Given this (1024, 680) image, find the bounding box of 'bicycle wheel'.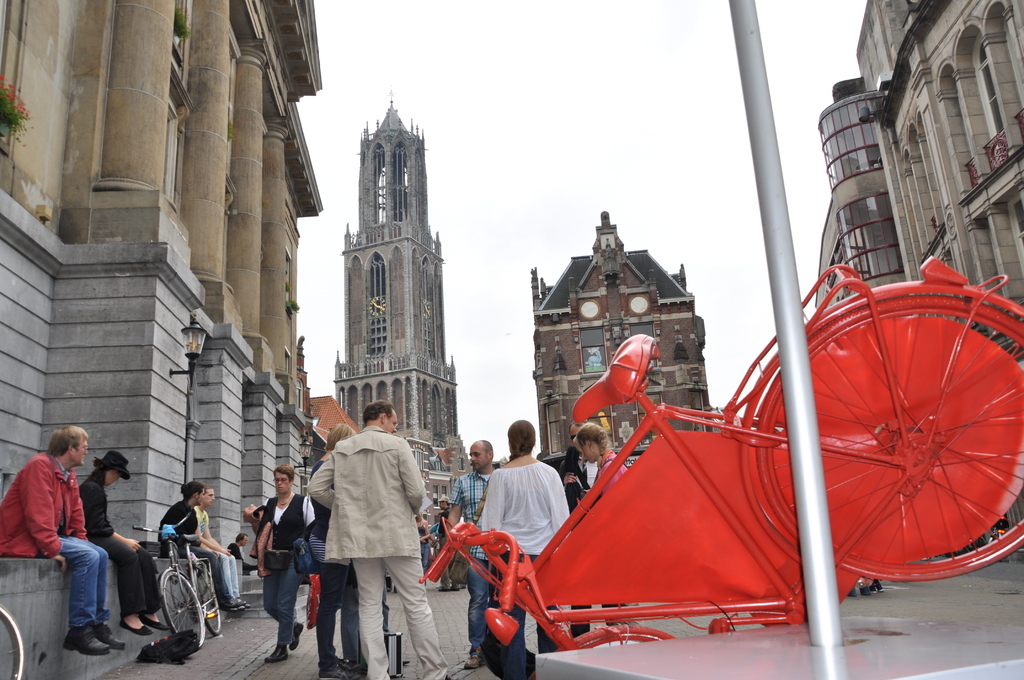
bbox=[167, 571, 205, 653].
